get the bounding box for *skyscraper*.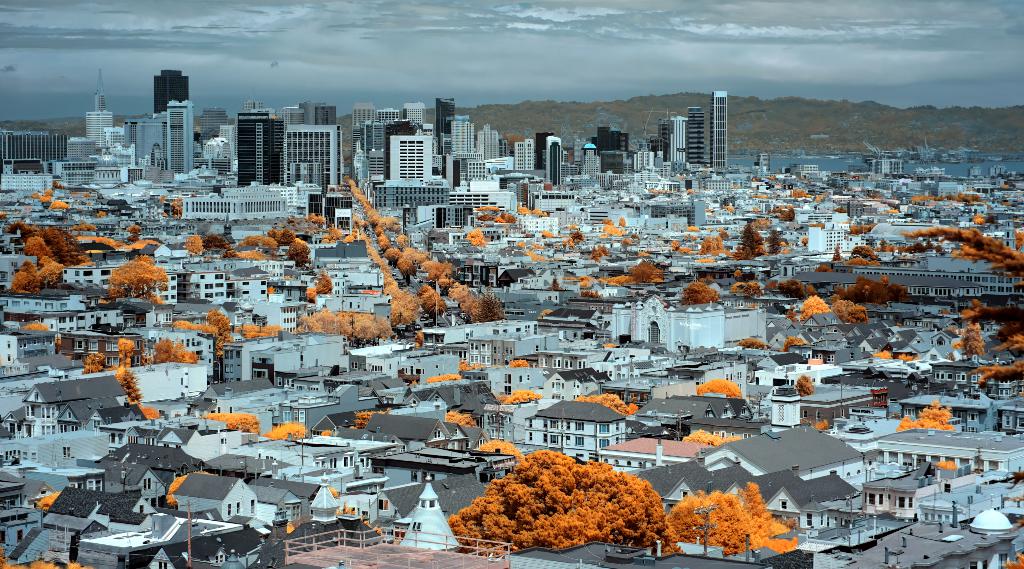
locate(709, 90, 728, 169).
